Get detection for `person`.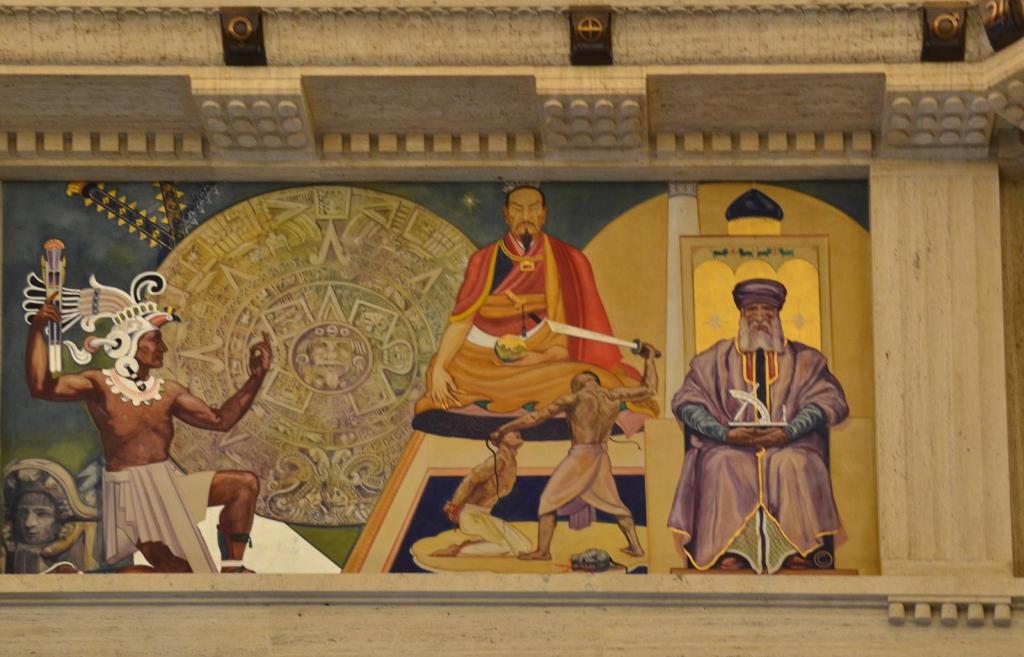
Detection: [left=664, top=282, right=848, bottom=574].
